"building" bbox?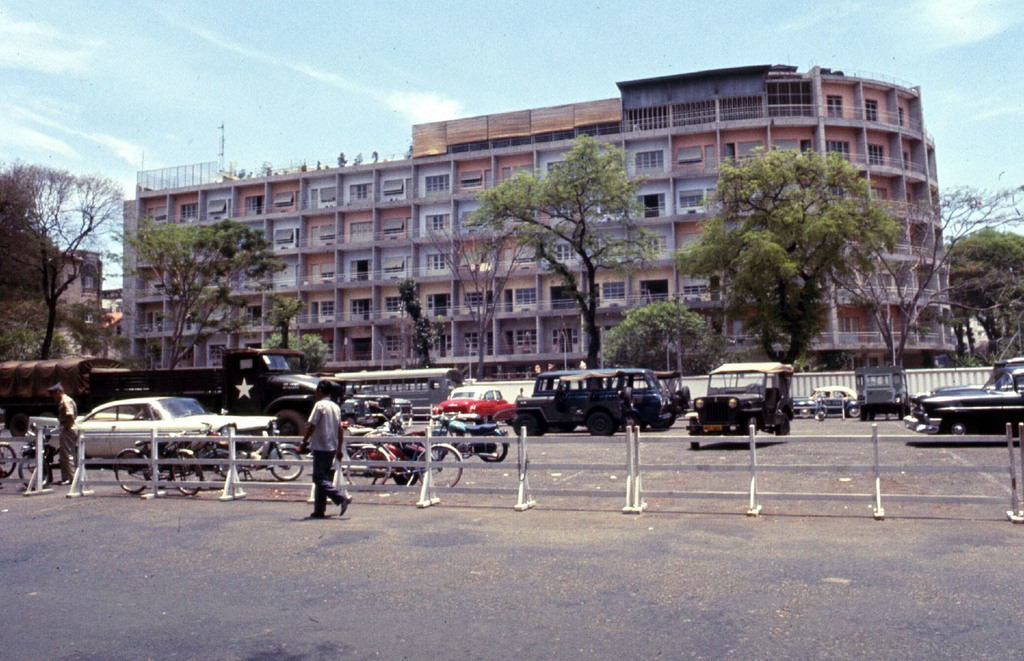
[122, 63, 959, 378]
